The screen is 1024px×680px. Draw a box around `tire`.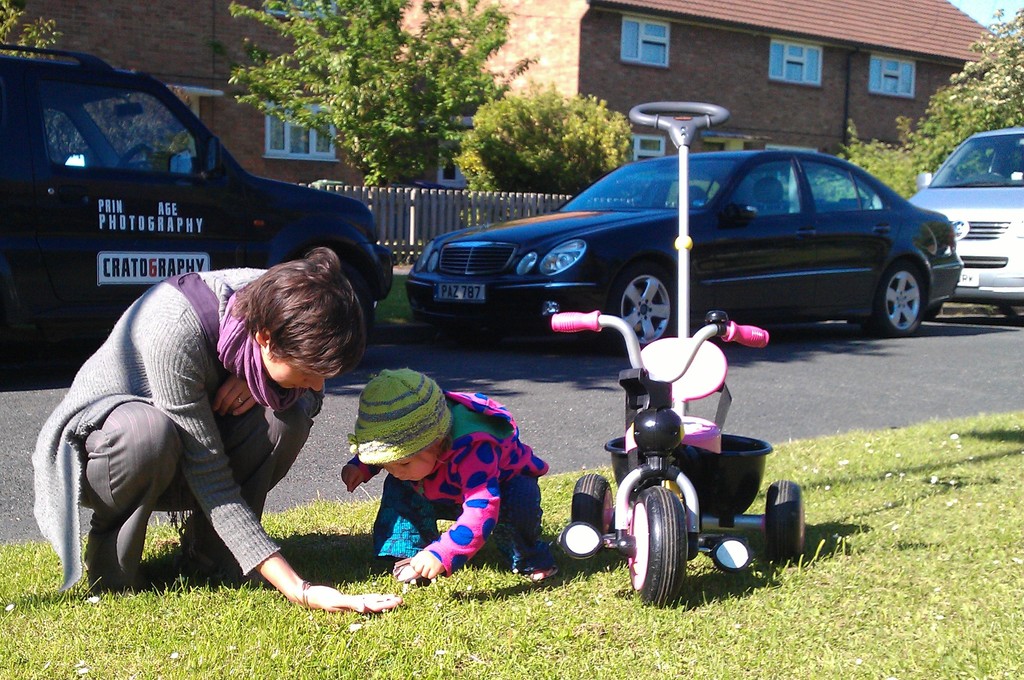
detection(636, 480, 707, 611).
